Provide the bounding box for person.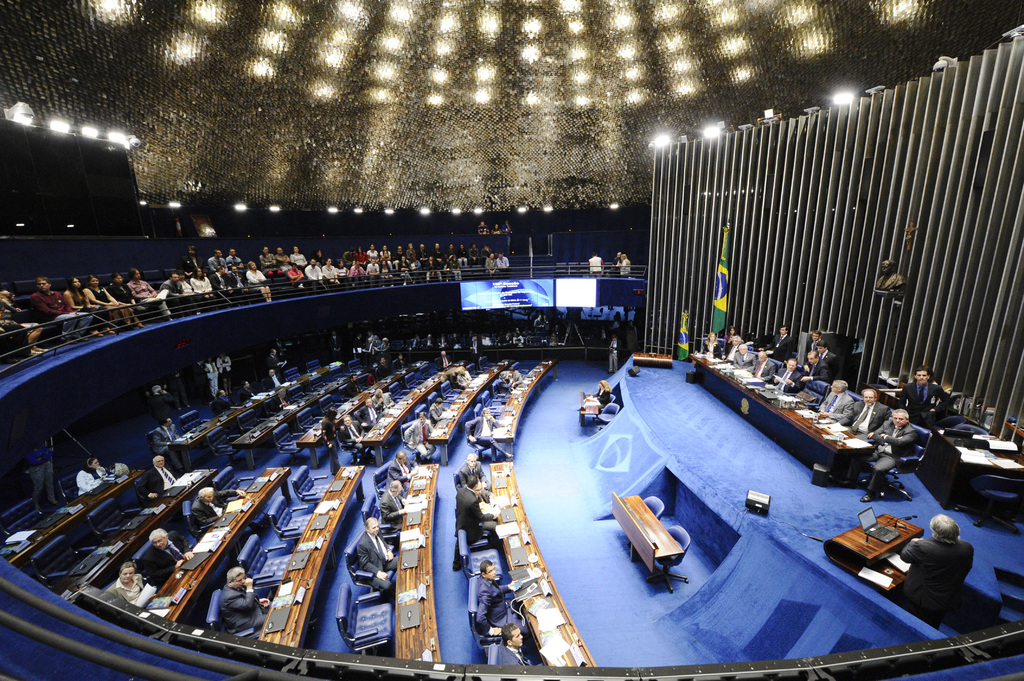
region(817, 339, 840, 376).
